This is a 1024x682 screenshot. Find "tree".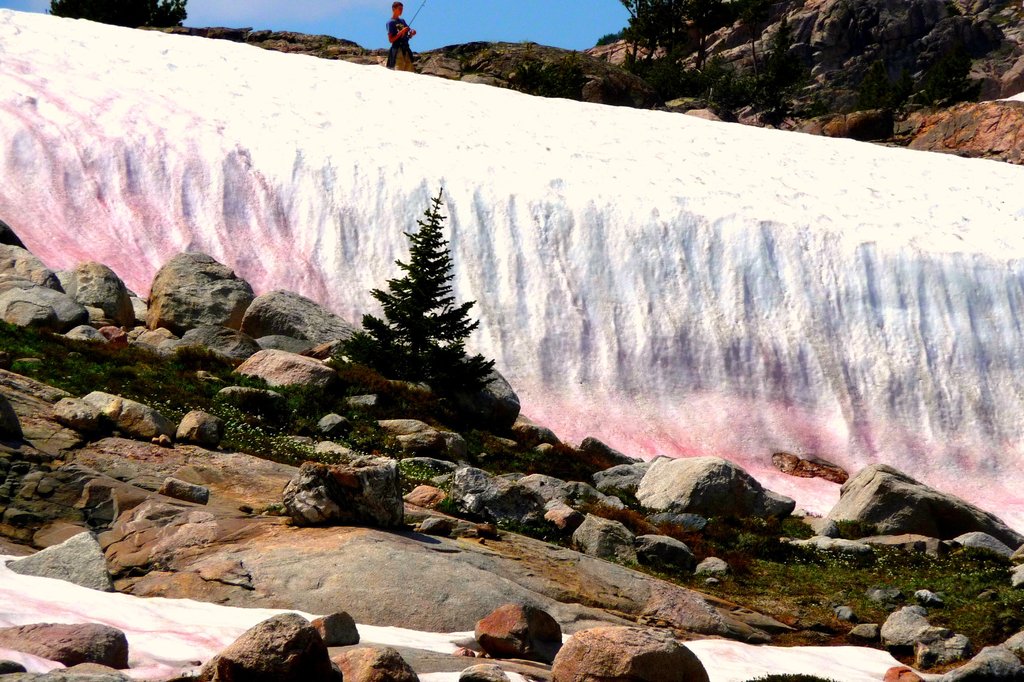
Bounding box: (left=360, top=189, right=495, bottom=438).
